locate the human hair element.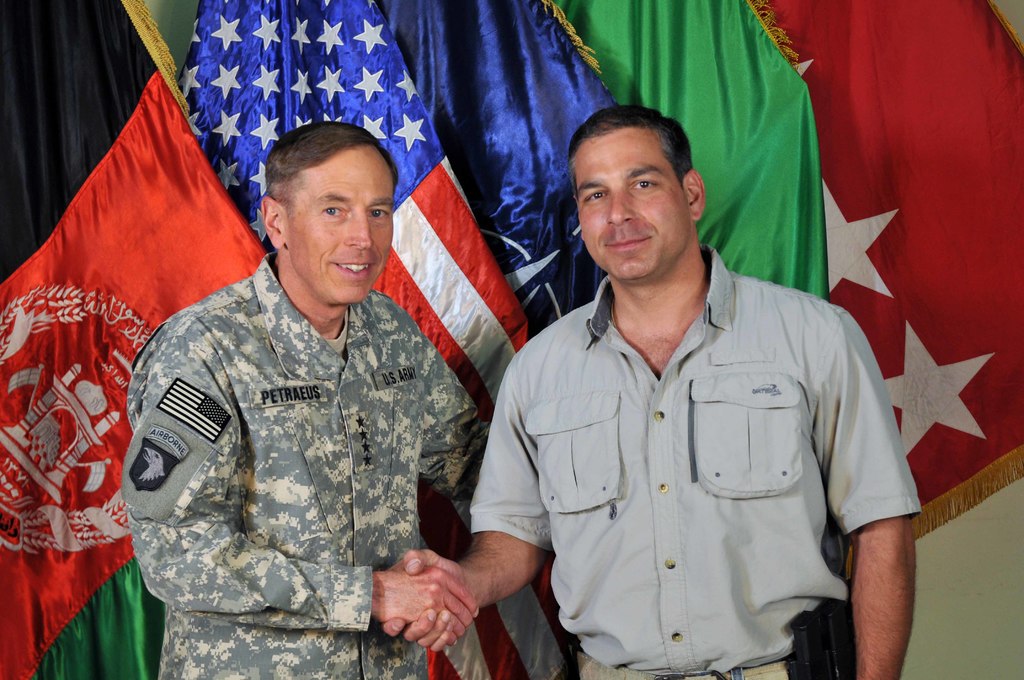
Element bbox: <region>264, 127, 383, 244</region>.
